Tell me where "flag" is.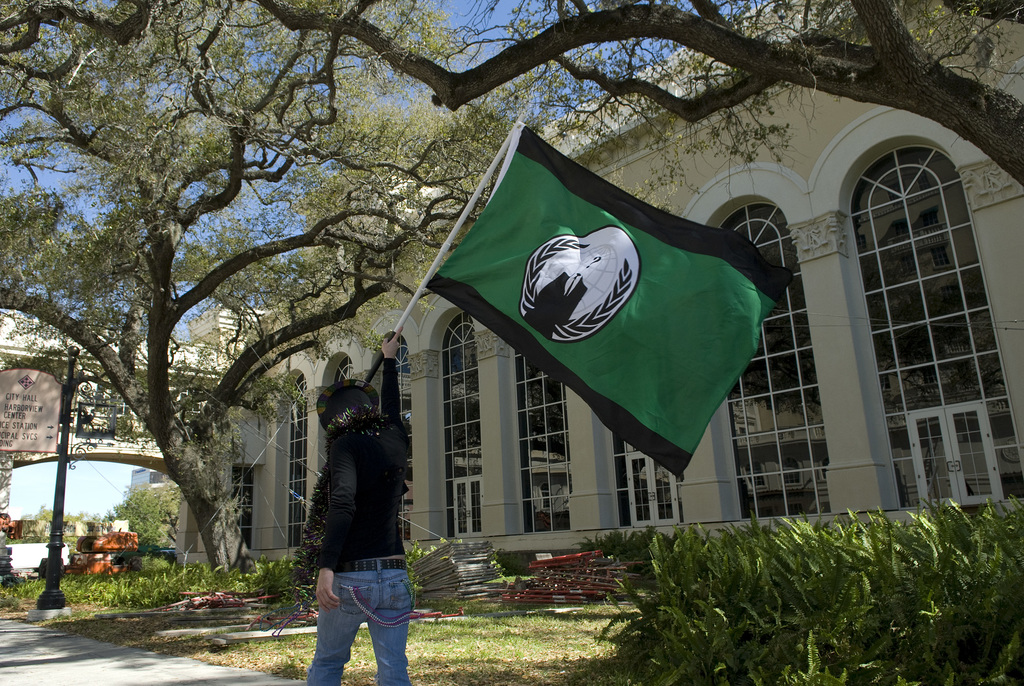
"flag" is at BBox(447, 125, 765, 494).
